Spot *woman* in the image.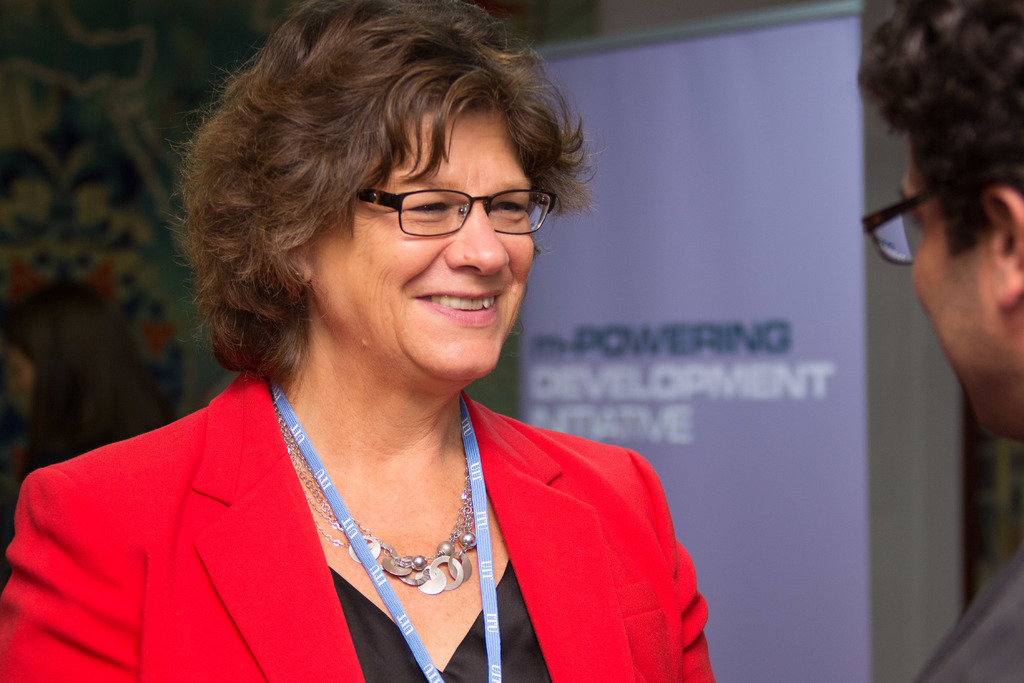
*woman* found at 0/0/716/682.
